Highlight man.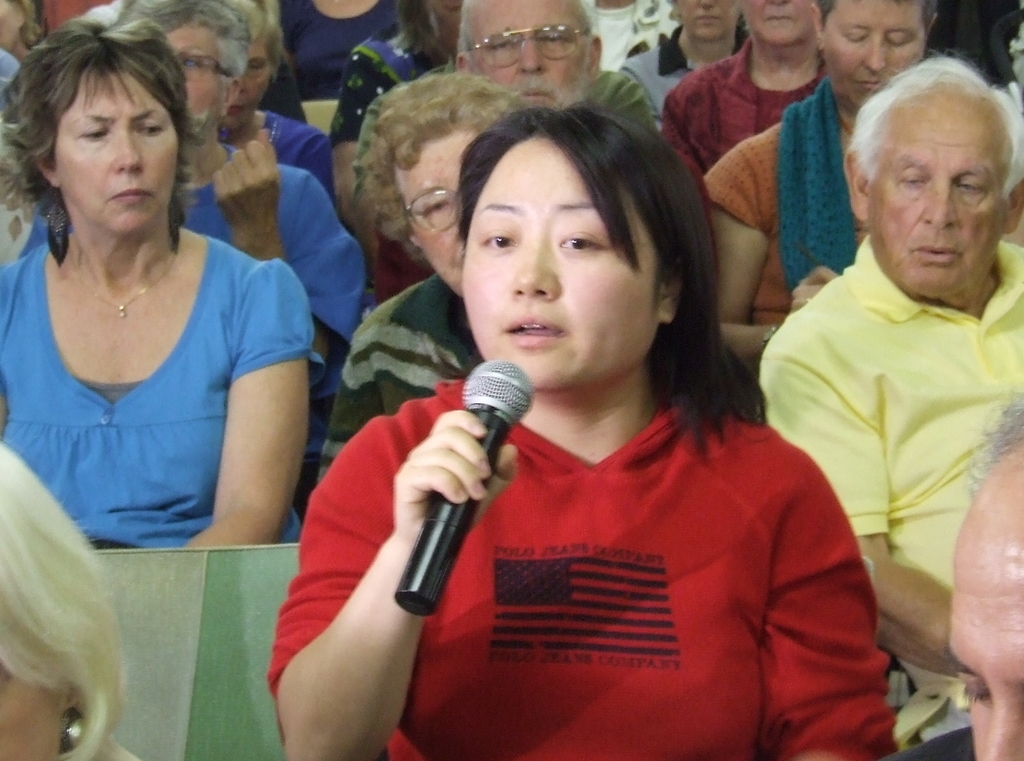
Highlighted region: bbox(756, 63, 1023, 758).
